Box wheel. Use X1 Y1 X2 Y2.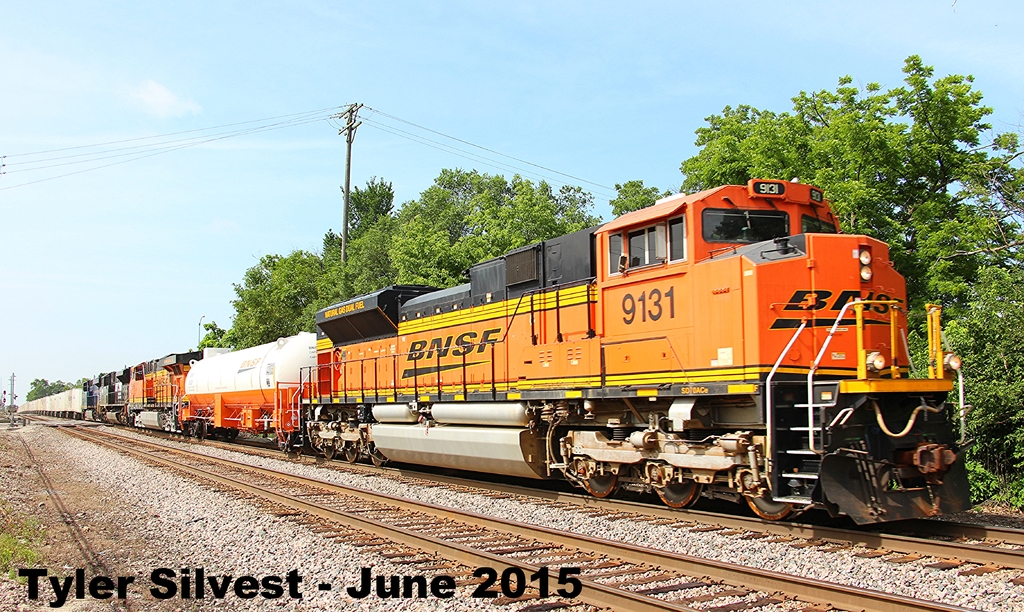
320 448 337 458.
